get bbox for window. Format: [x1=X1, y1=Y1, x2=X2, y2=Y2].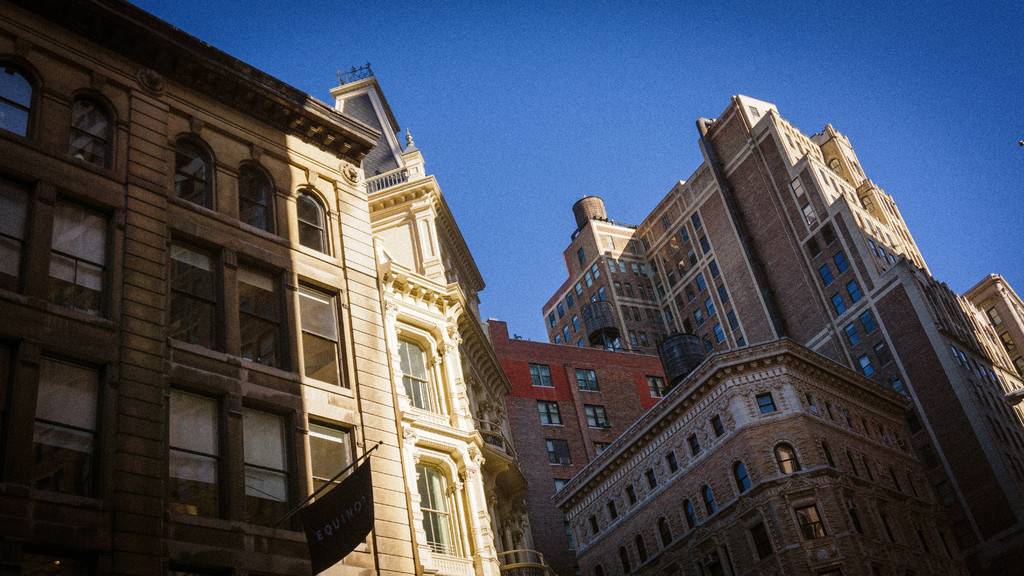
[x1=614, y1=282, x2=623, y2=296].
